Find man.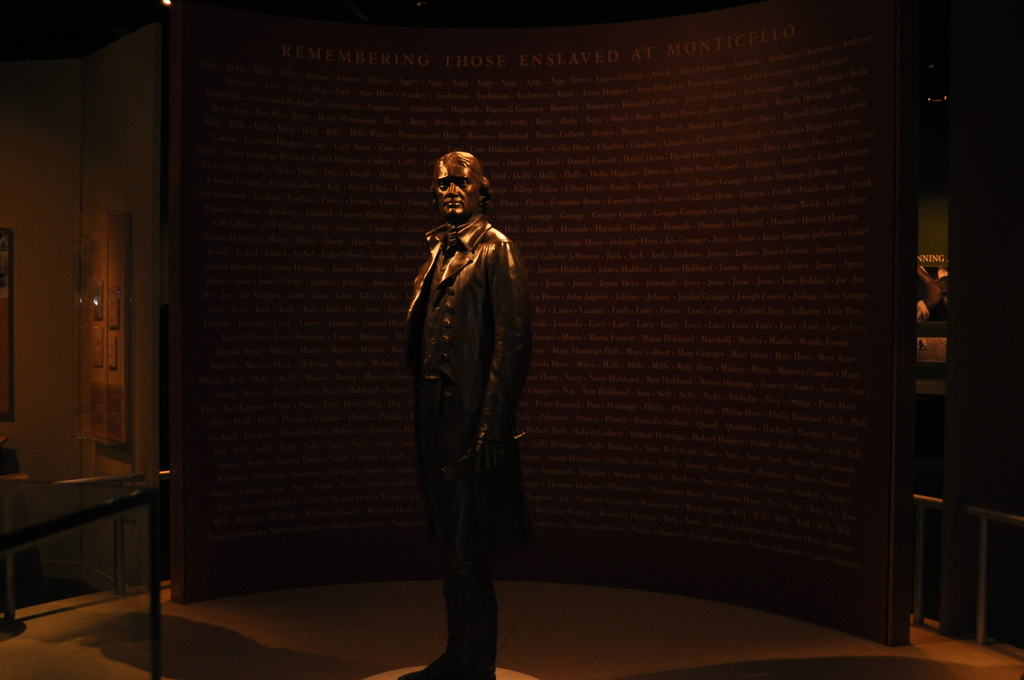
rect(396, 140, 536, 668).
